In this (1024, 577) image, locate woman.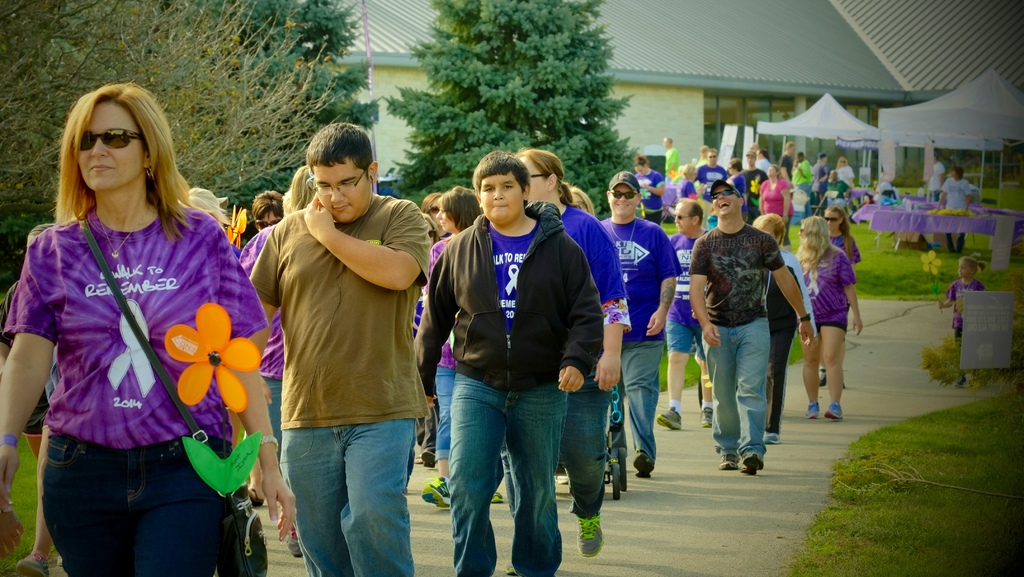
Bounding box: locate(10, 70, 253, 576).
